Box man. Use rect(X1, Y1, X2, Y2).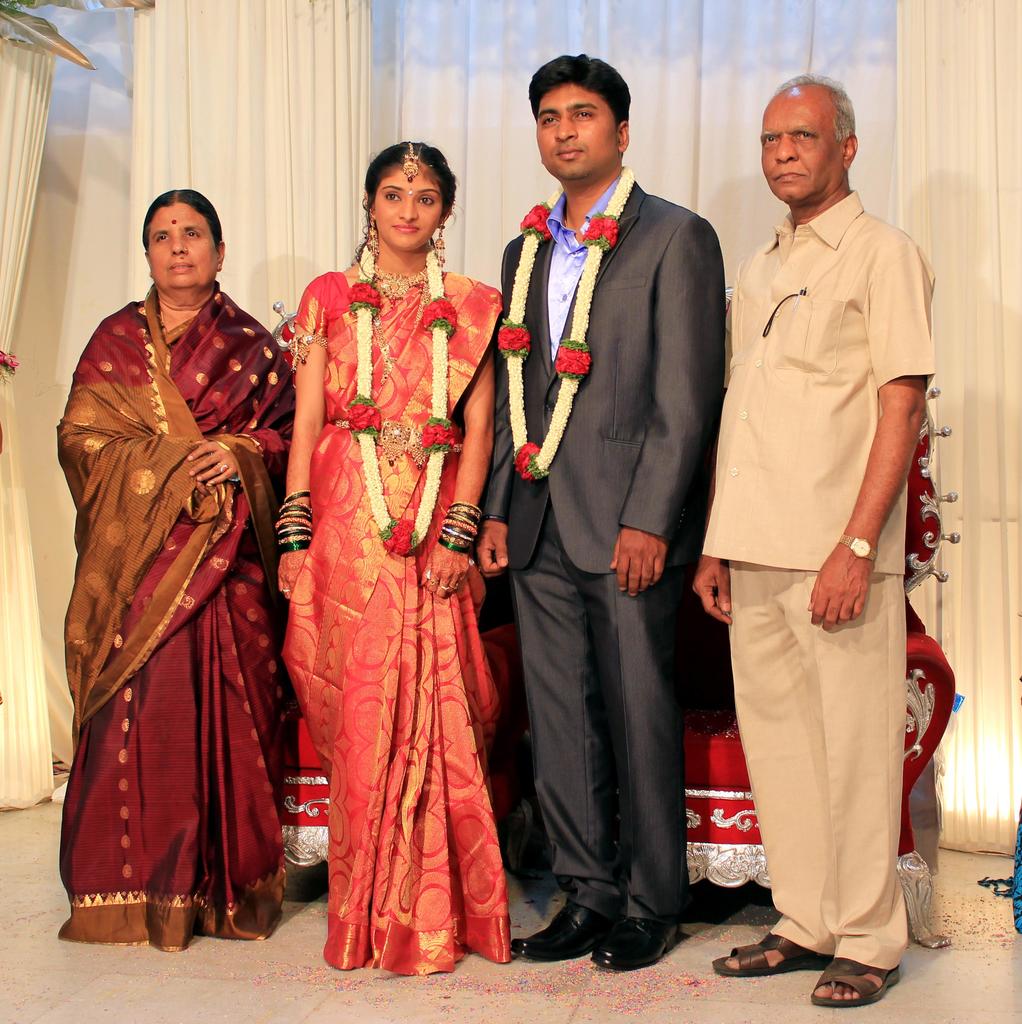
rect(699, 76, 907, 1023).
